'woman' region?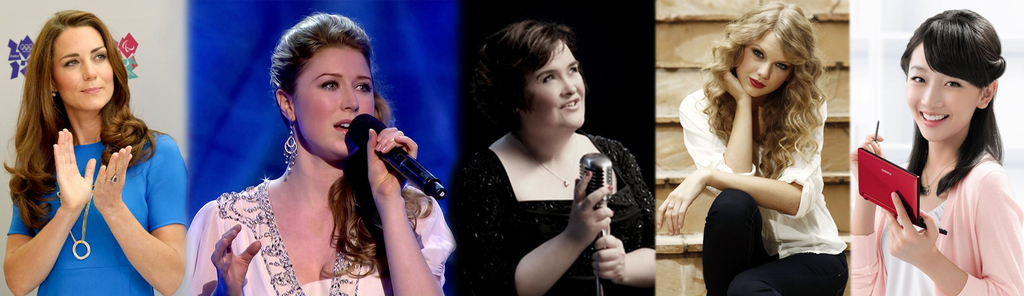
<box>3,6,187,295</box>
